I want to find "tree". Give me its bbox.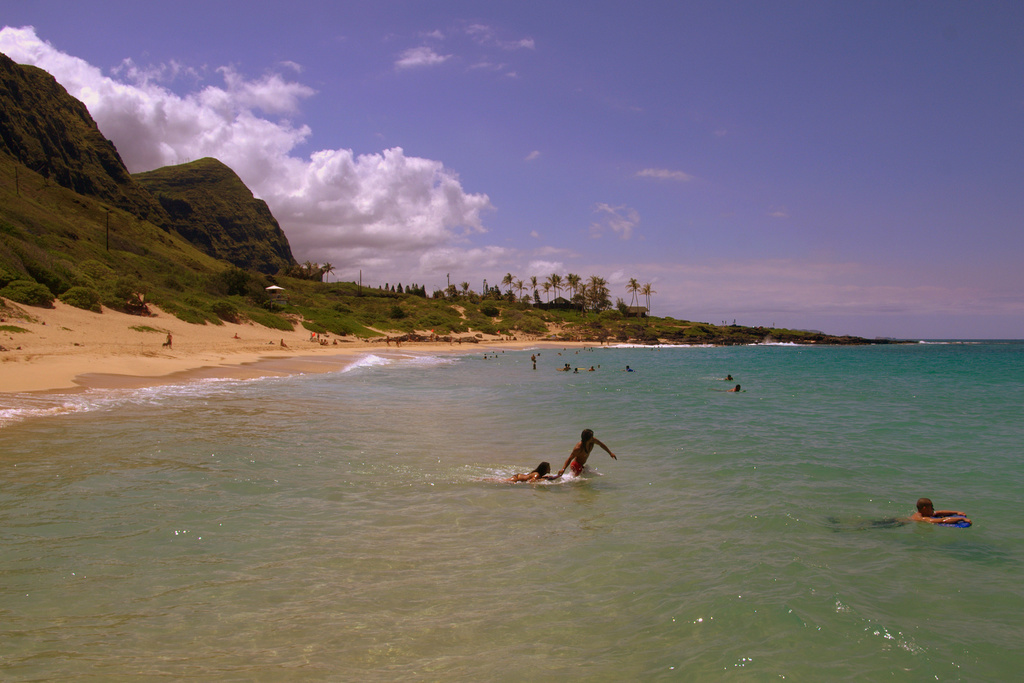
626,277,637,317.
